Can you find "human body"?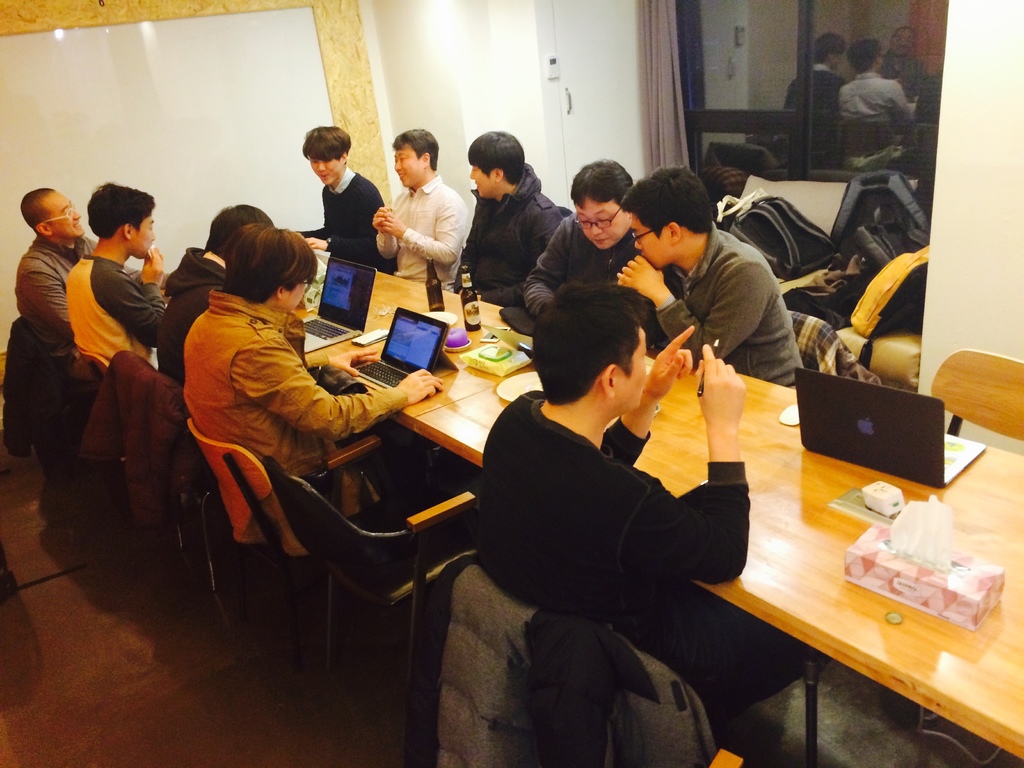
Yes, bounding box: x1=296, y1=125, x2=389, y2=271.
